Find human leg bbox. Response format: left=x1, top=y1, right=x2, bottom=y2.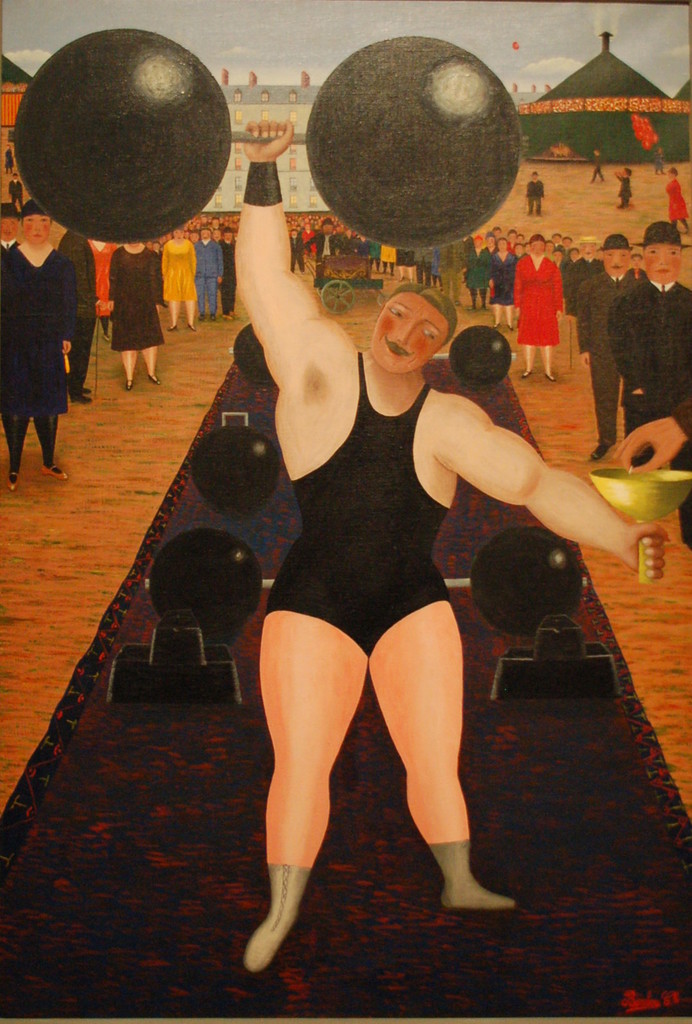
left=495, top=298, right=496, bottom=330.
